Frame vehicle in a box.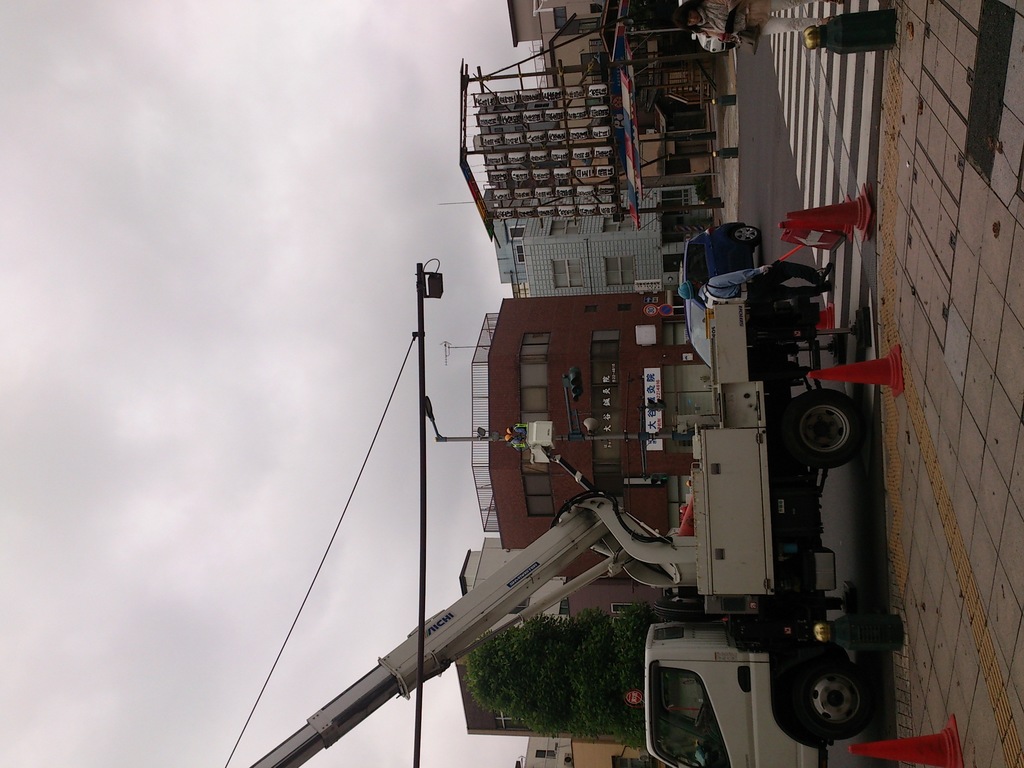
[left=677, top=220, right=762, bottom=368].
